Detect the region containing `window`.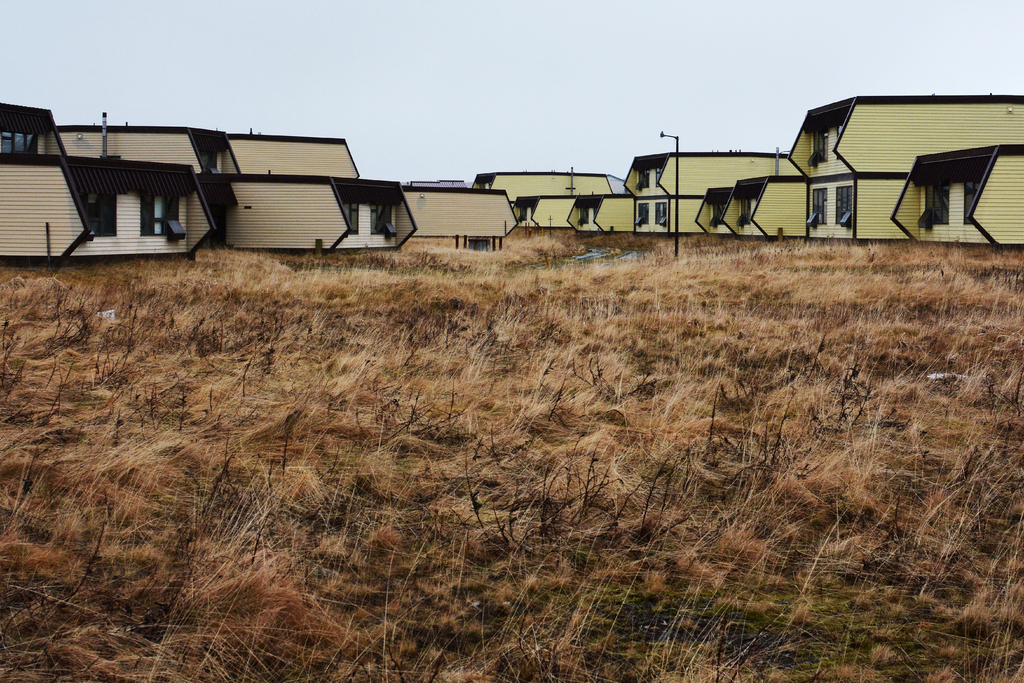
923:186:948:227.
